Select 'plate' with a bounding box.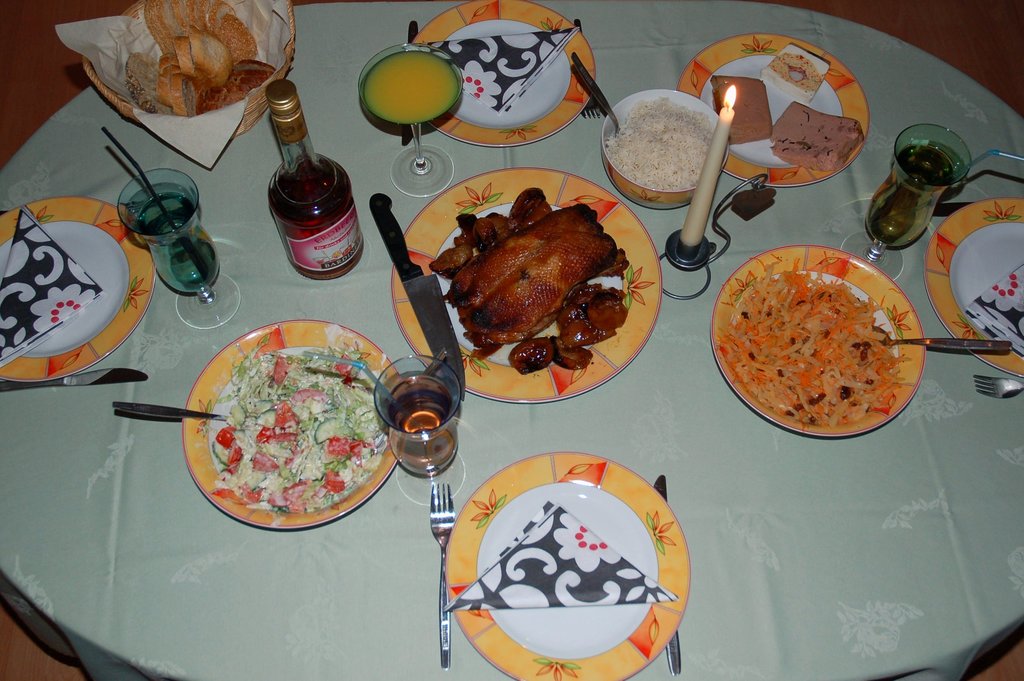
region(927, 193, 1023, 385).
